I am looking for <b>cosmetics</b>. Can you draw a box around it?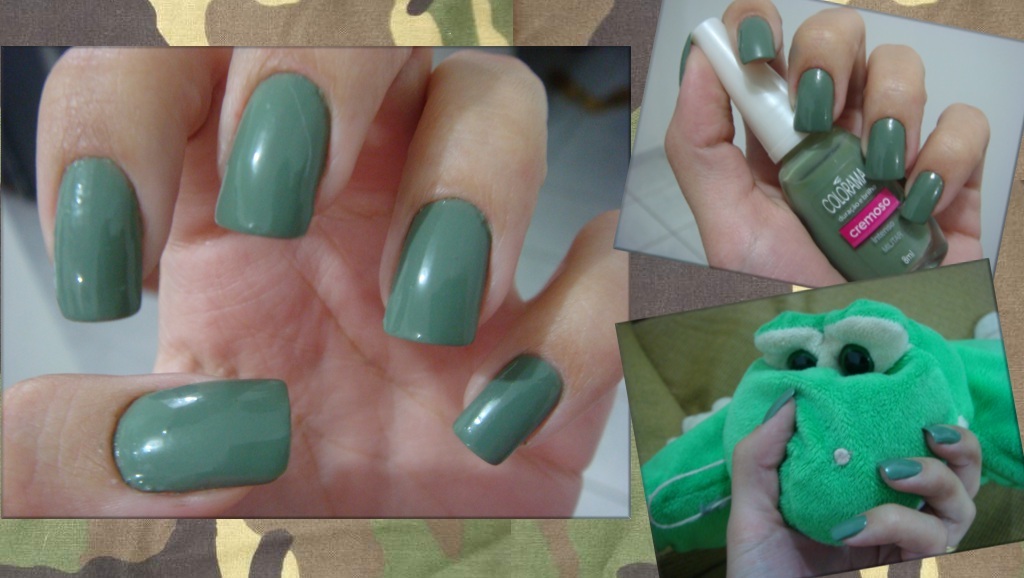
Sure, the bounding box is BBox(724, 19, 967, 280).
